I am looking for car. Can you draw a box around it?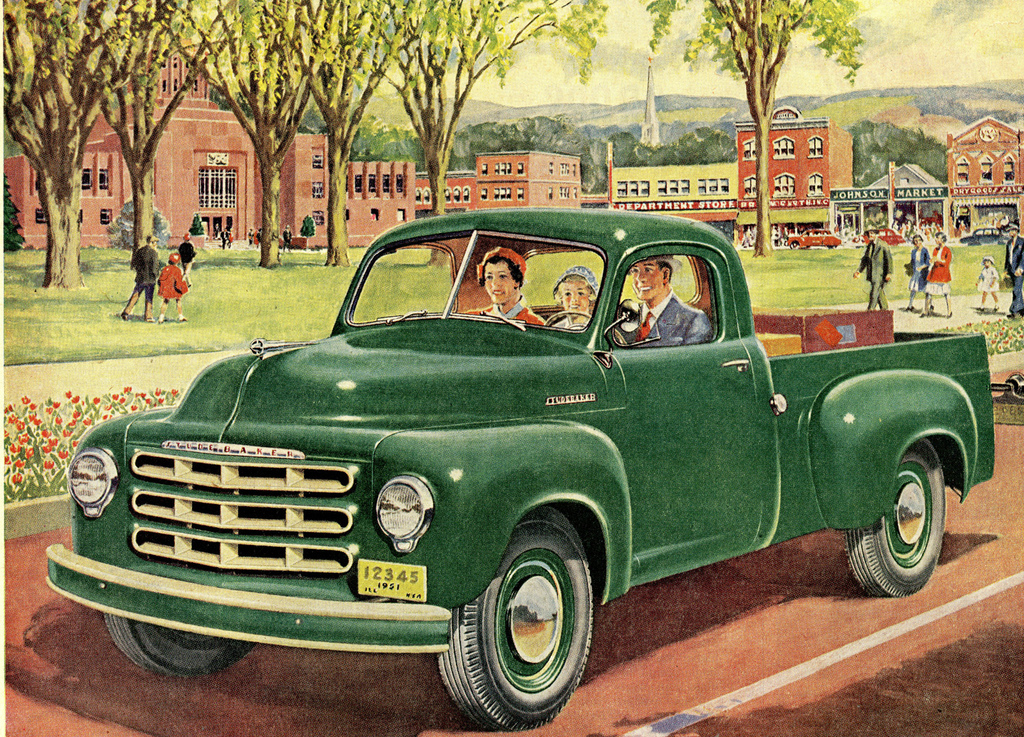
Sure, the bounding box is 791/224/836/247.
